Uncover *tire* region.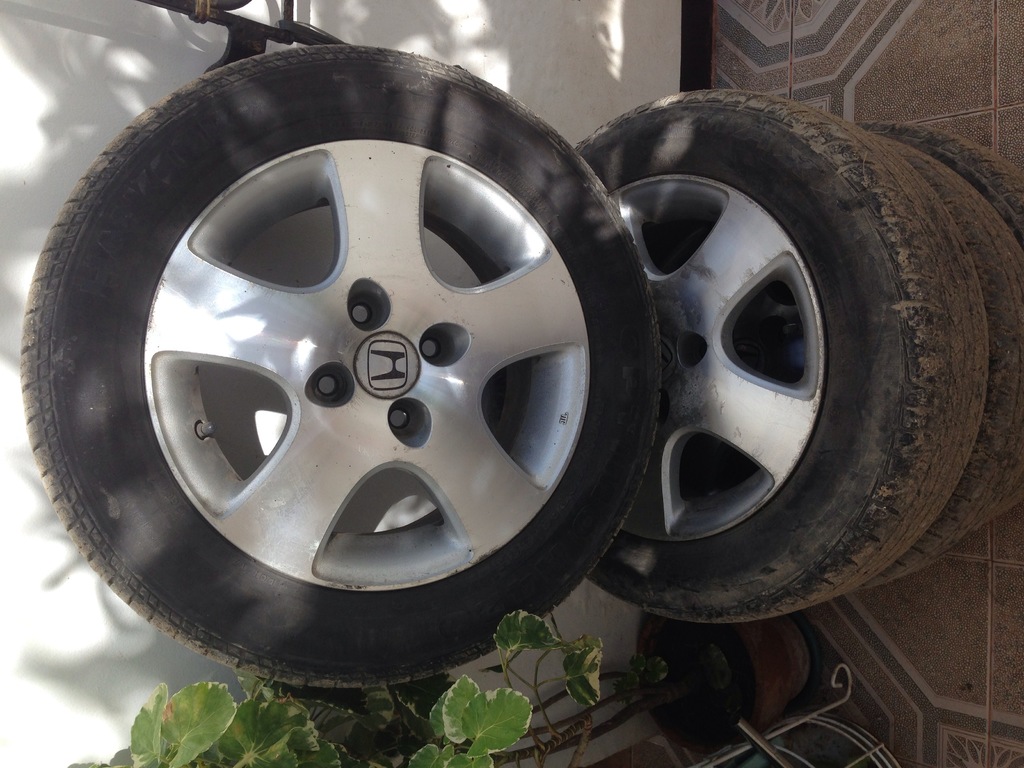
Uncovered: 582, 85, 988, 632.
